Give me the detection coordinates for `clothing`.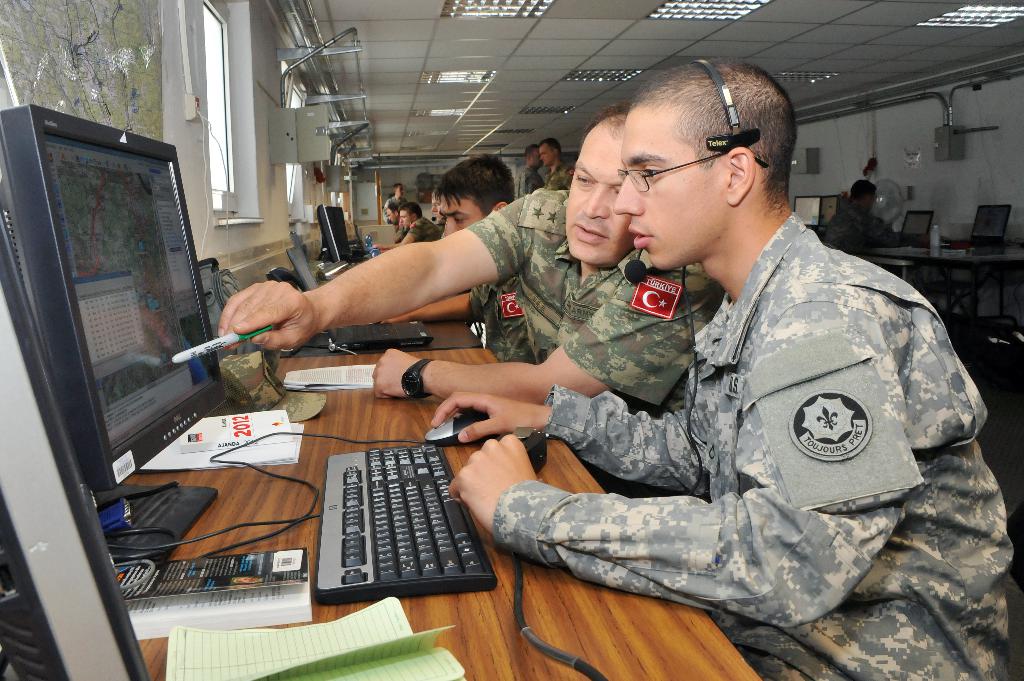
box=[823, 199, 903, 257].
